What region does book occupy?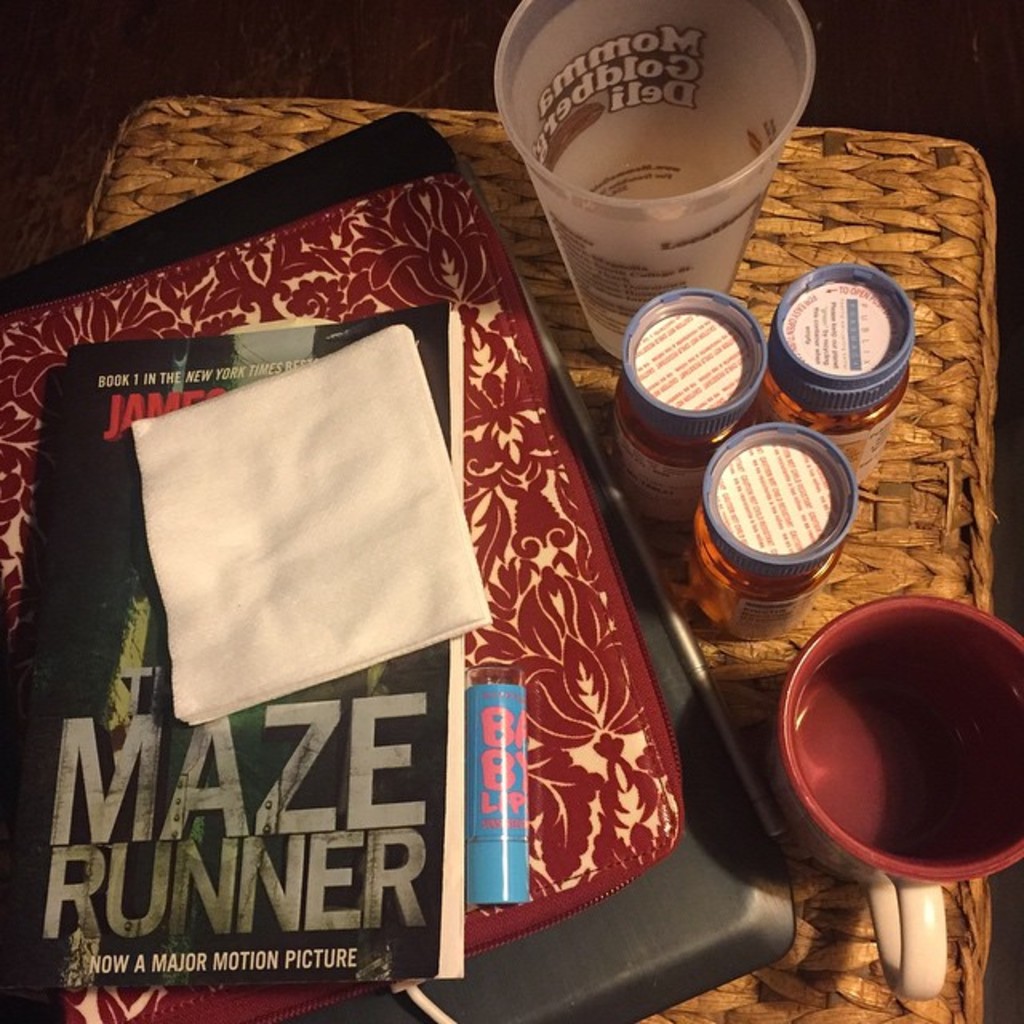
bbox(0, 306, 475, 1002).
